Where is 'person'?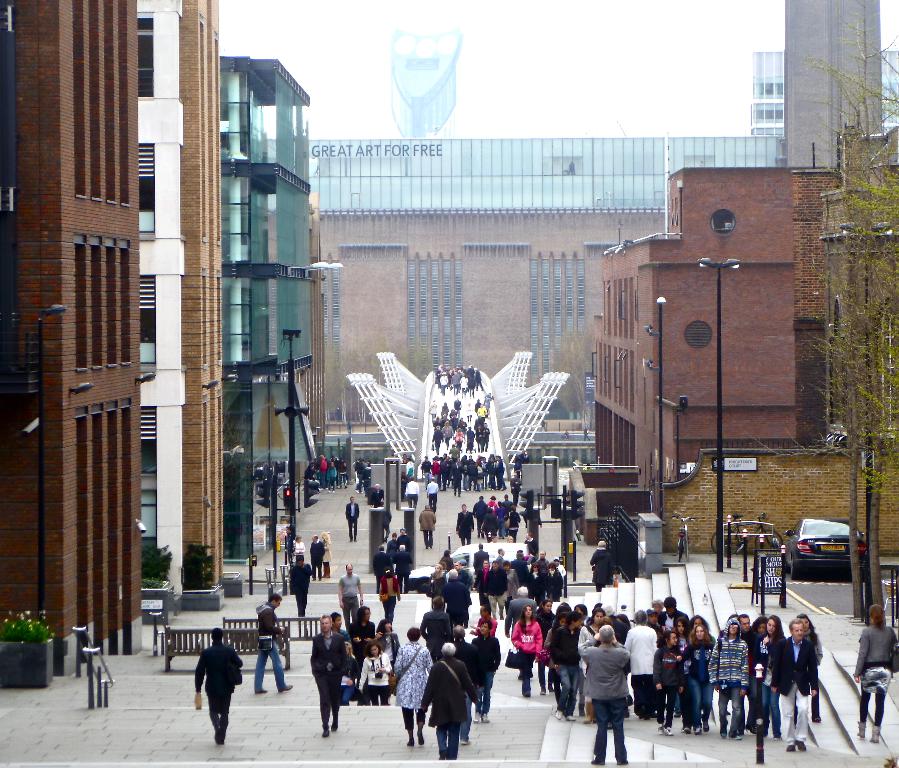
detection(289, 558, 315, 621).
